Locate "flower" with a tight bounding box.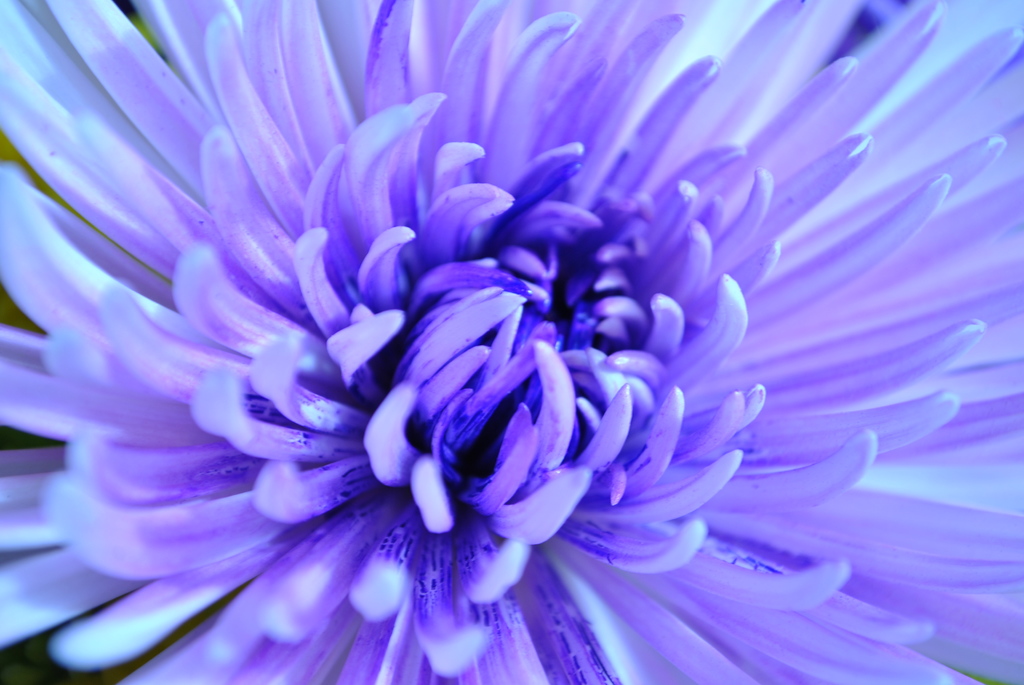
locate(8, 21, 954, 656).
